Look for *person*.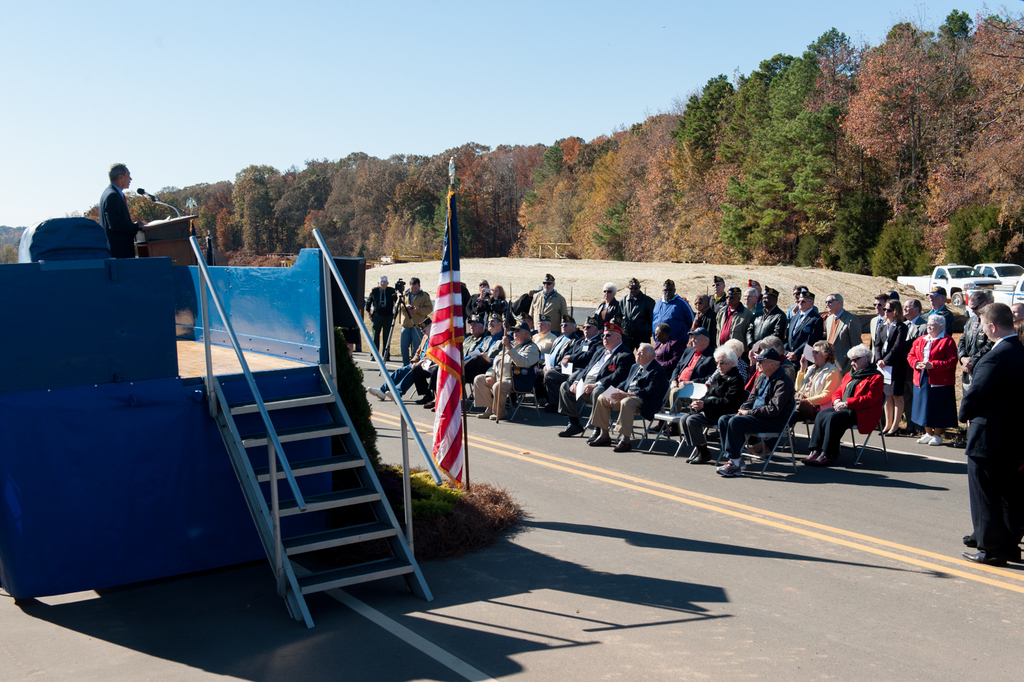
Found: bbox=(957, 304, 1023, 570).
